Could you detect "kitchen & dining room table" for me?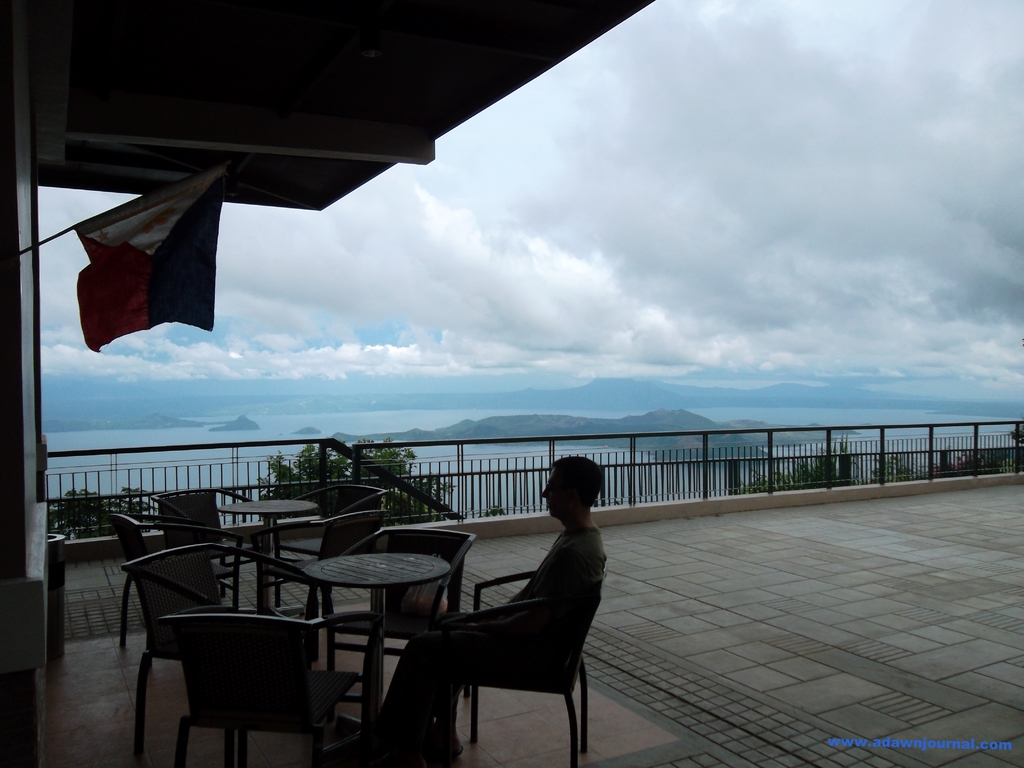
Detection result: {"left": 303, "top": 550, "right": 448, "bottom": 764}.
